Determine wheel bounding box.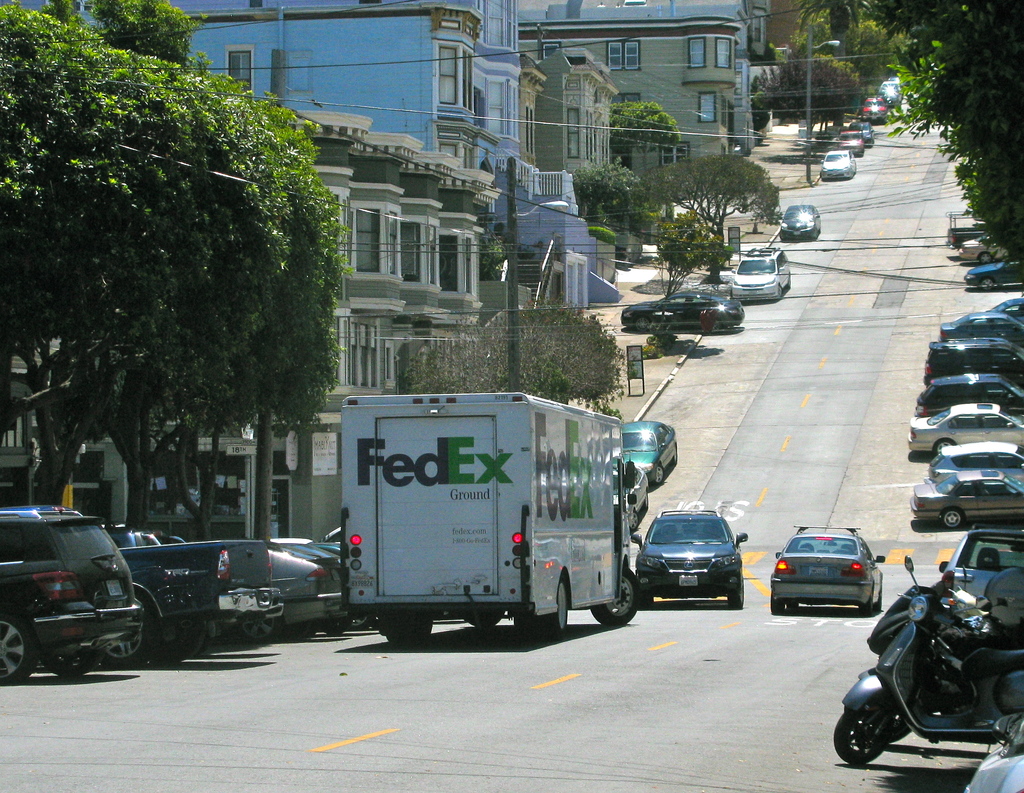
Determined: <bbox>934, 505, 968, 530</bbox>.
